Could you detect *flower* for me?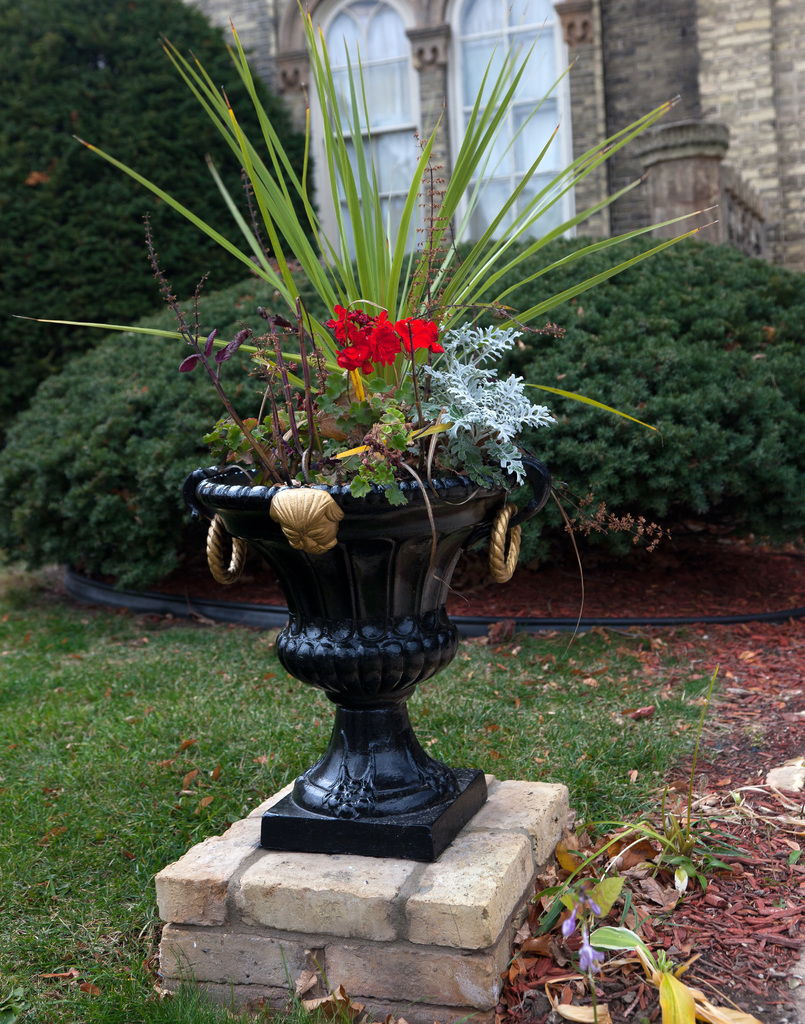
Detection result: bbox=(373, 326, 403, 365).
